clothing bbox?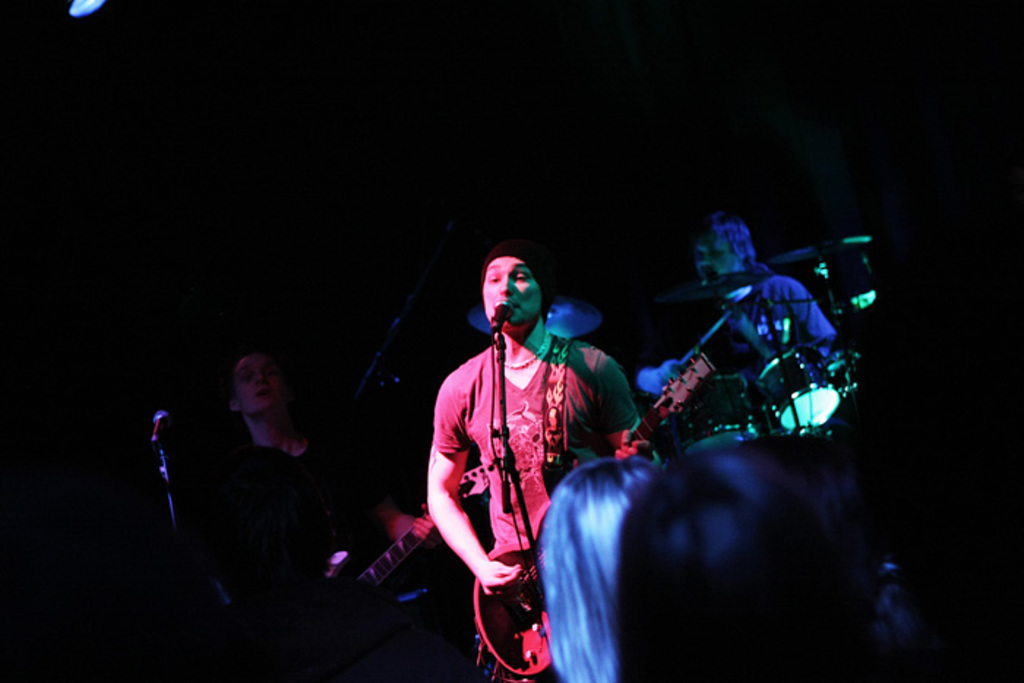
bbox=(427, 278, 623, 651)
